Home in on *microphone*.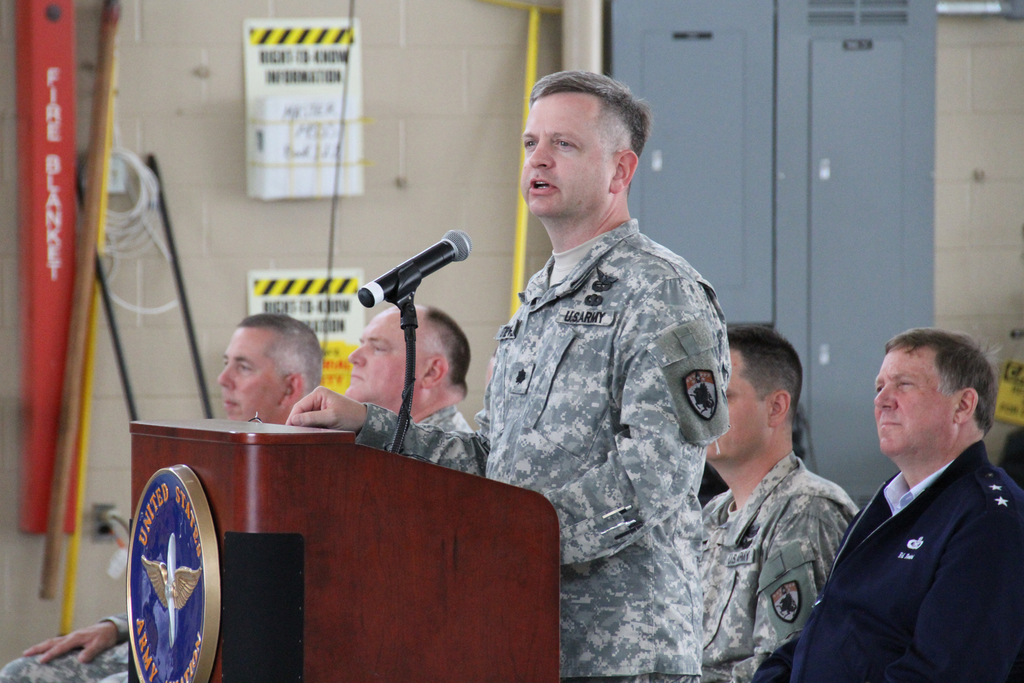
Homed in at [x1=354, y1=227, x2=472, y2=308].
